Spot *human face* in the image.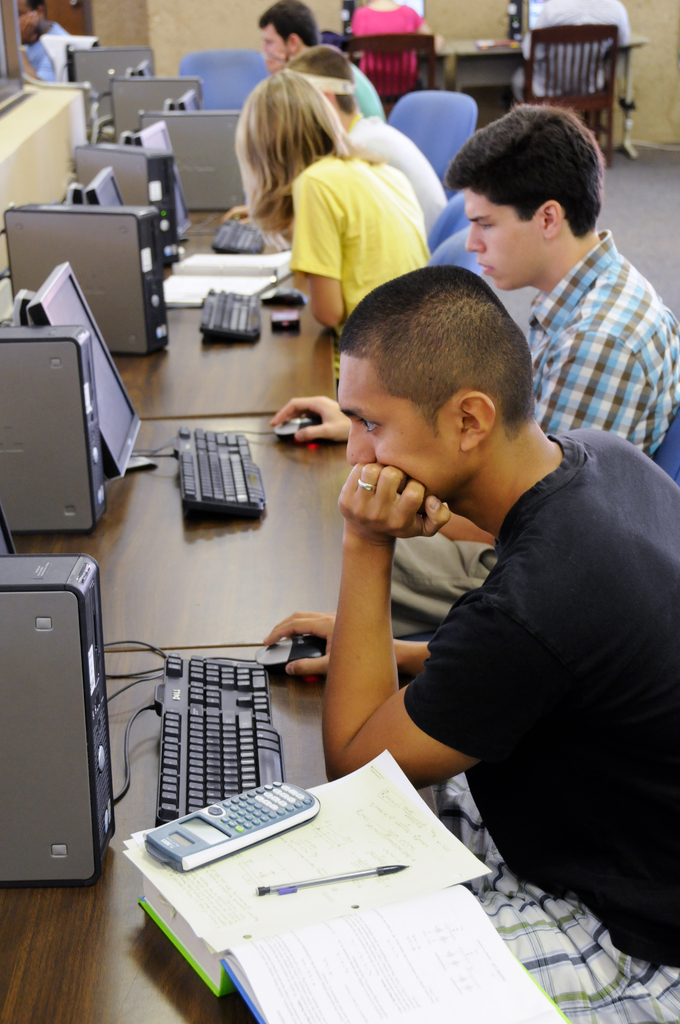
*human face* found at (left=265, top=19, right=284, bottom=69).
